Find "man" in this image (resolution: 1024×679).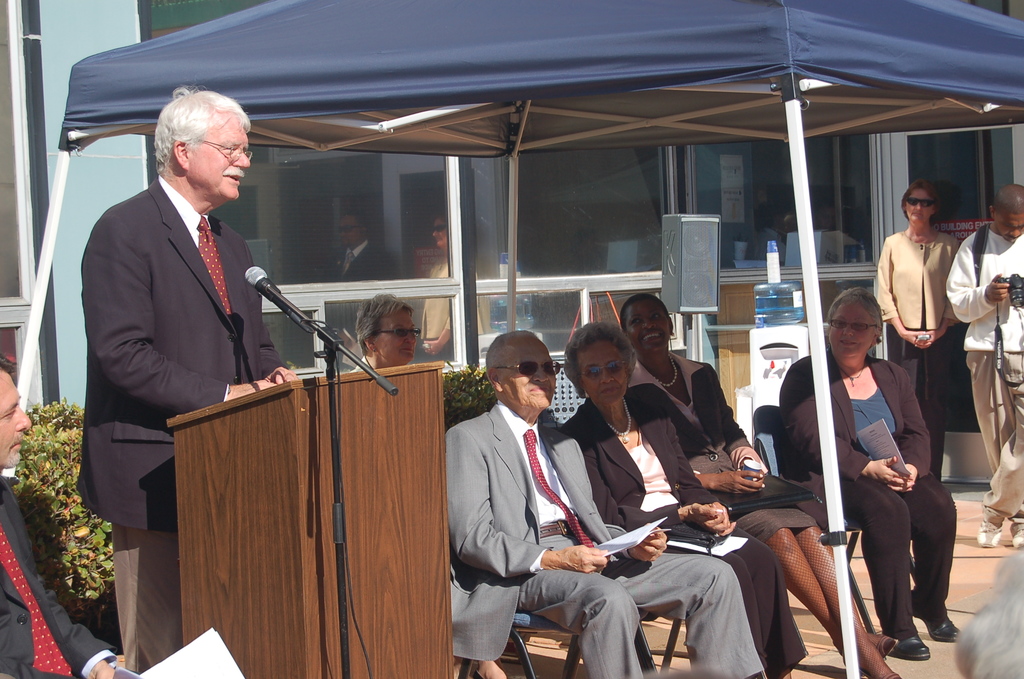
left=77, top=99, right=340, bottom=533.
